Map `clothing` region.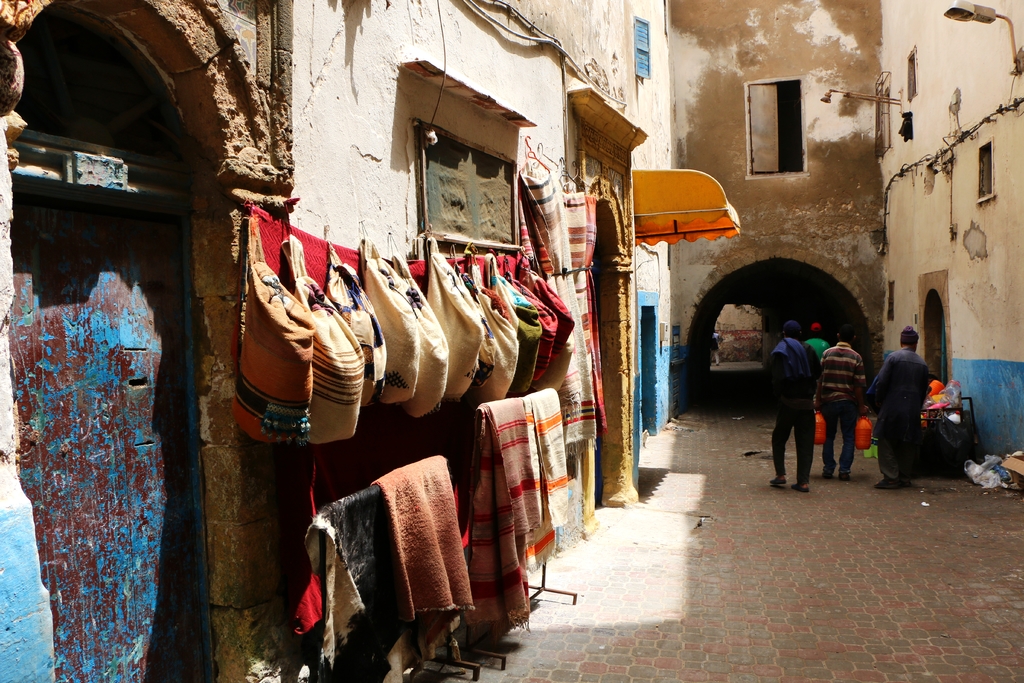
Mapped to pyautogui.locateOnScreen(818, 338, 865, 472).
